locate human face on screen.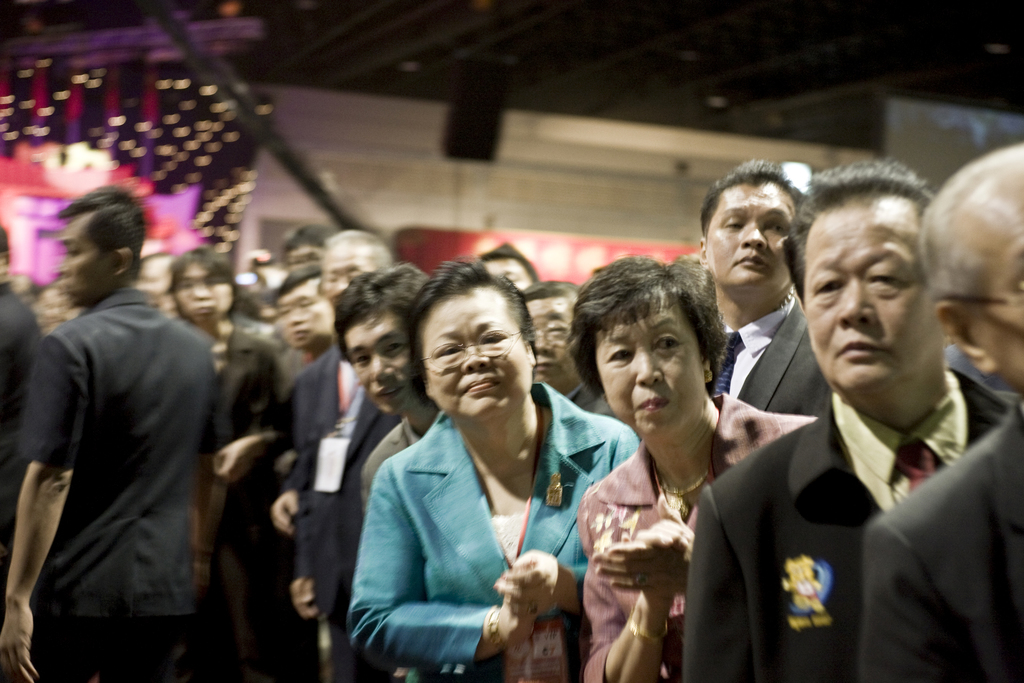
On screen at crop(276, 281, 335, 356).
